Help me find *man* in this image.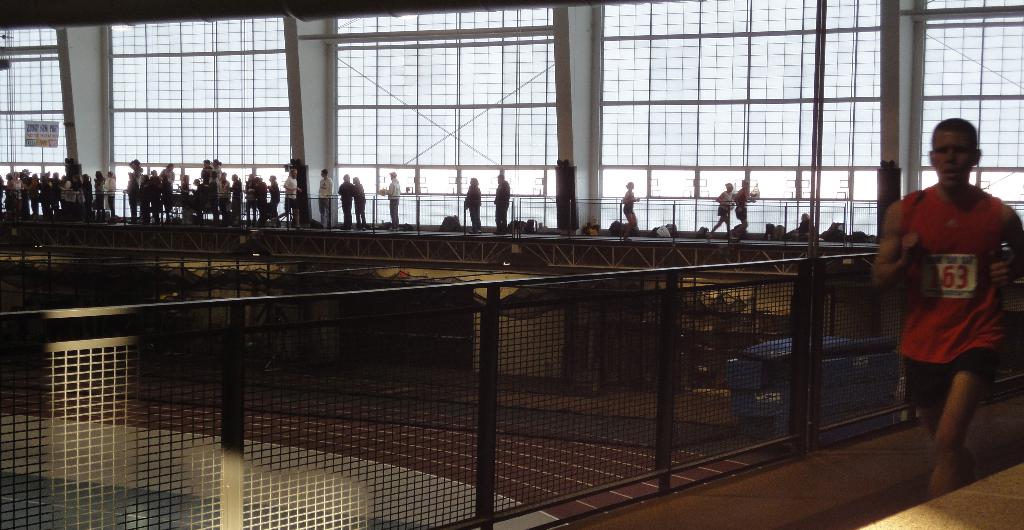
Found it: pyautogui.locateOnScreen(274, 169, 309, 233).
